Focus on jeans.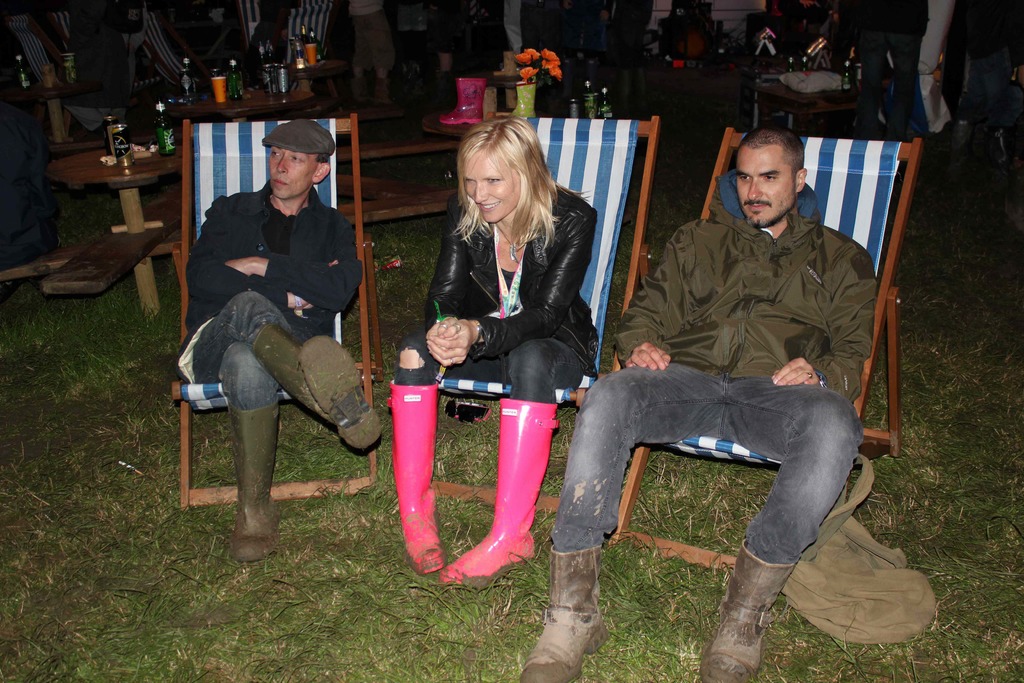
Focused at left=395, top=336, right=586, bottom=408.
